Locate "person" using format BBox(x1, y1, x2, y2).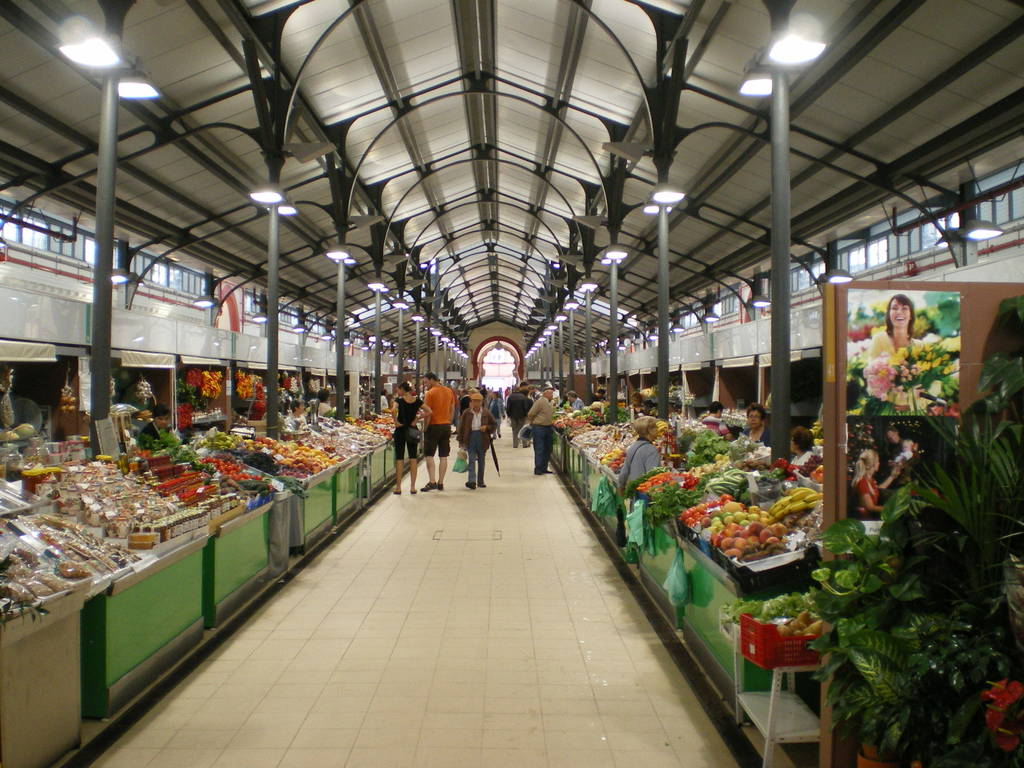
BBox(413, 376, 473, 484).
